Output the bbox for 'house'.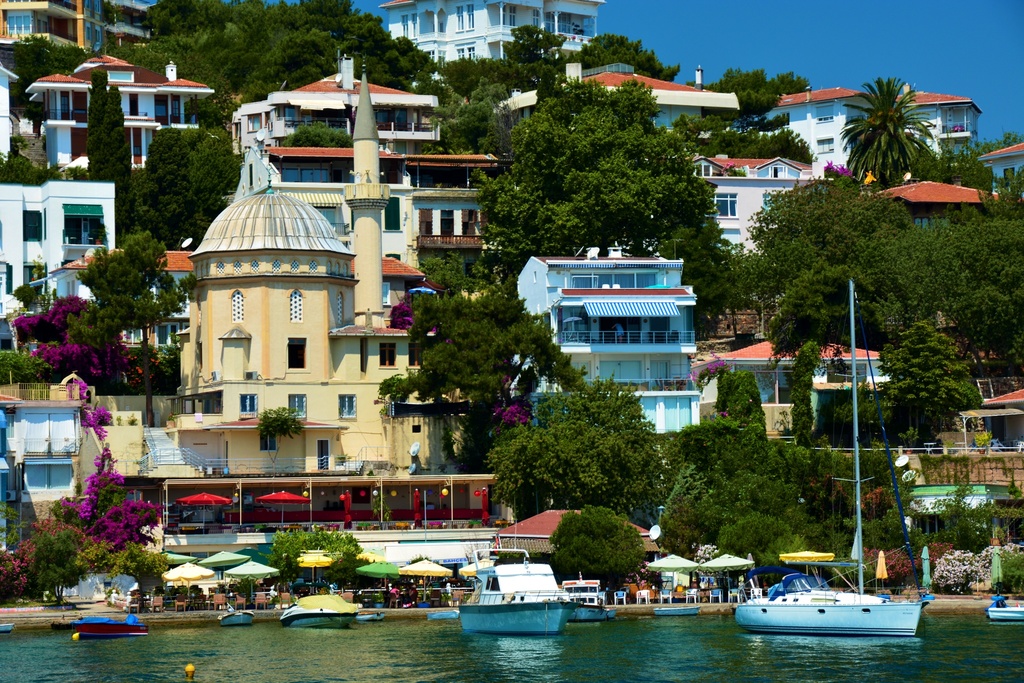
select_region(689, 342, 892, 446).
